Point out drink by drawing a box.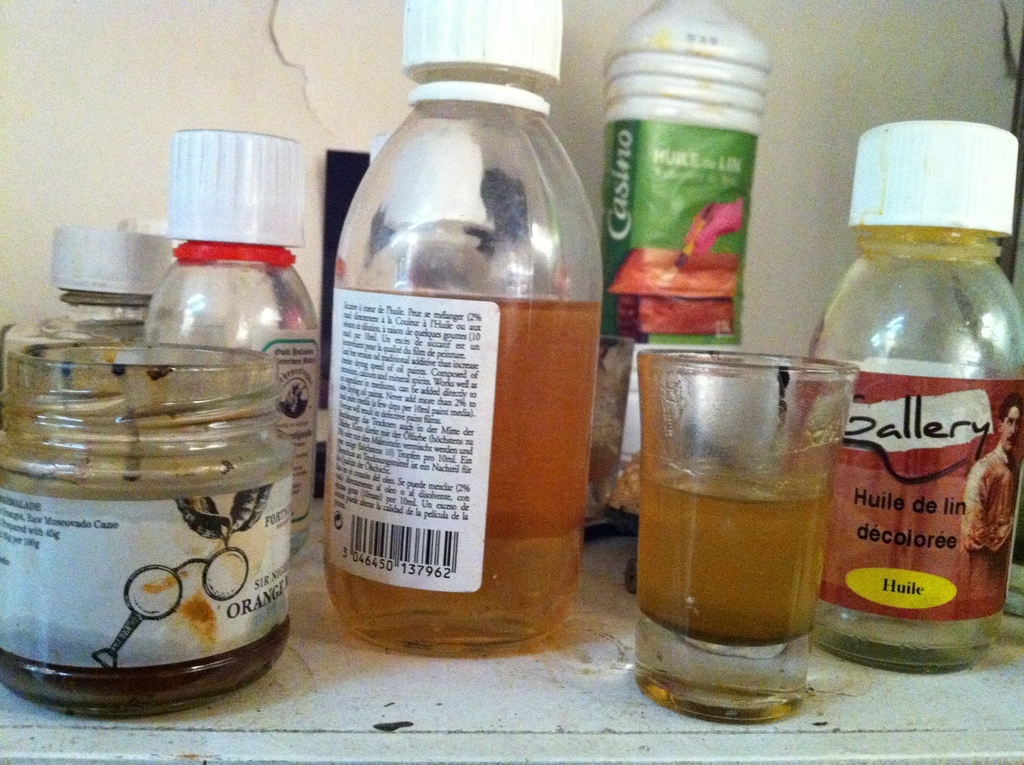
crop(634, 472, 833, 639).
